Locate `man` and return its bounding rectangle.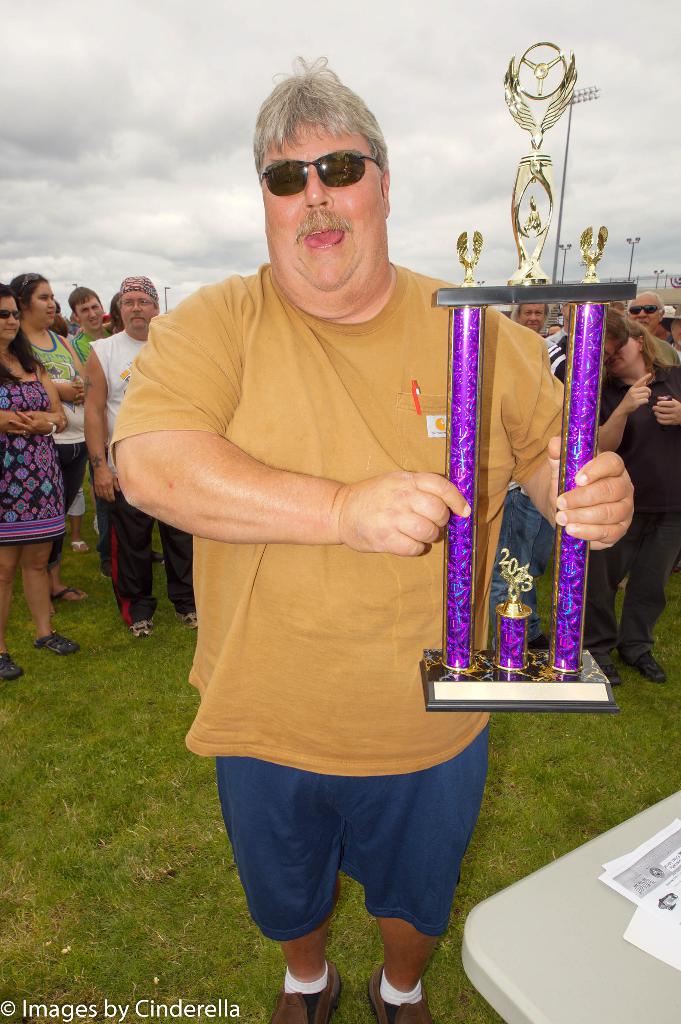
[x1=117, y1=67, x2=648, y2=1003].
